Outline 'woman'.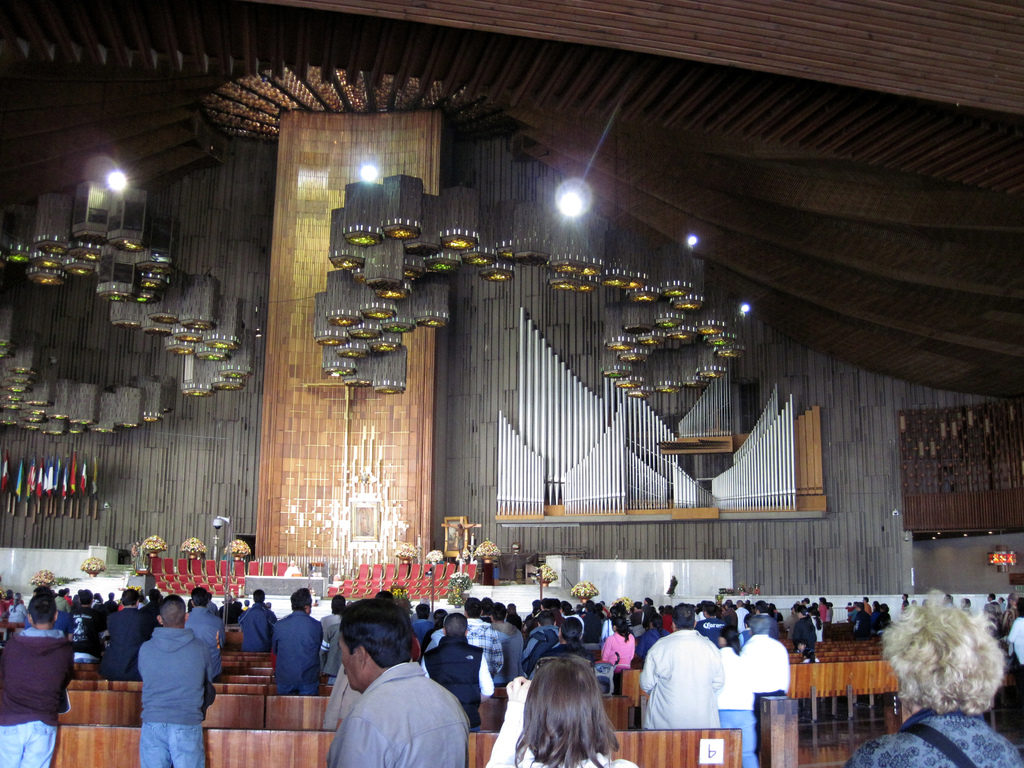
Outline: [421,609,447,652].
